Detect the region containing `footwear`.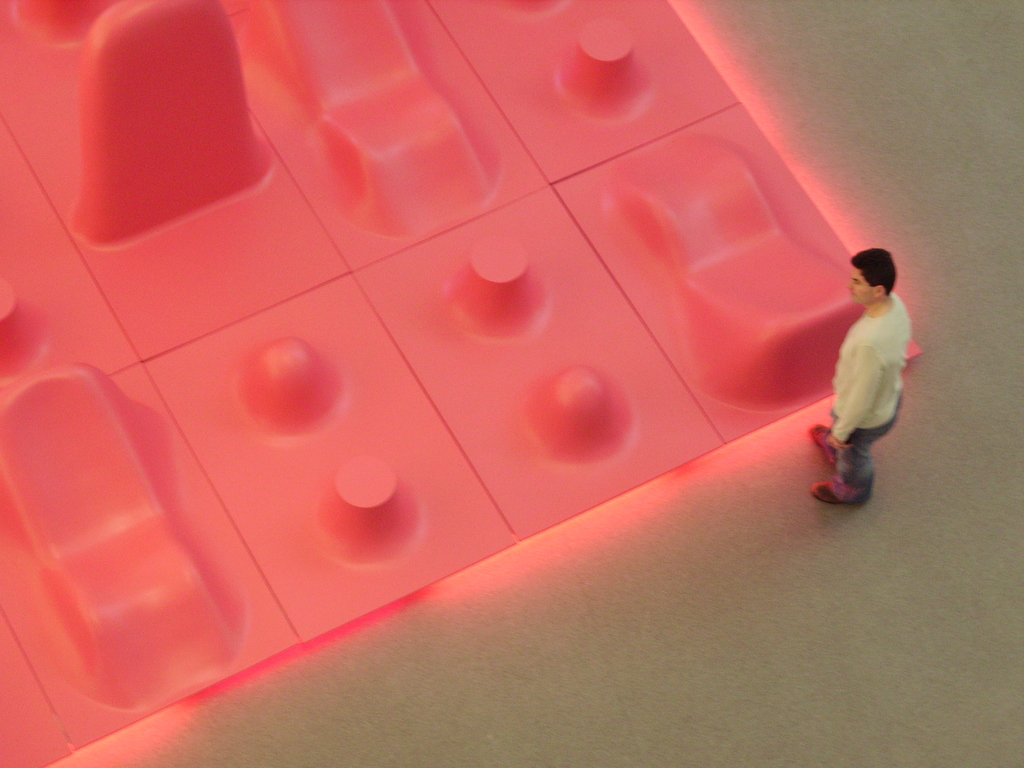
<region>810, 480, 845, 505</region>.
